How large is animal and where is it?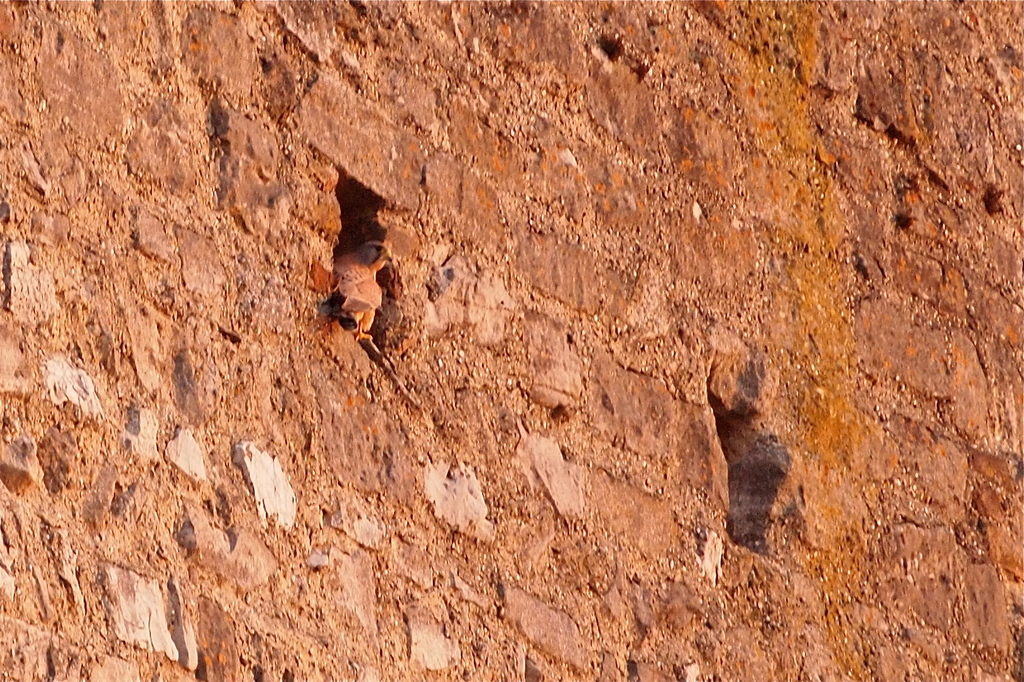
Bounding box: 330,235,385,339.
